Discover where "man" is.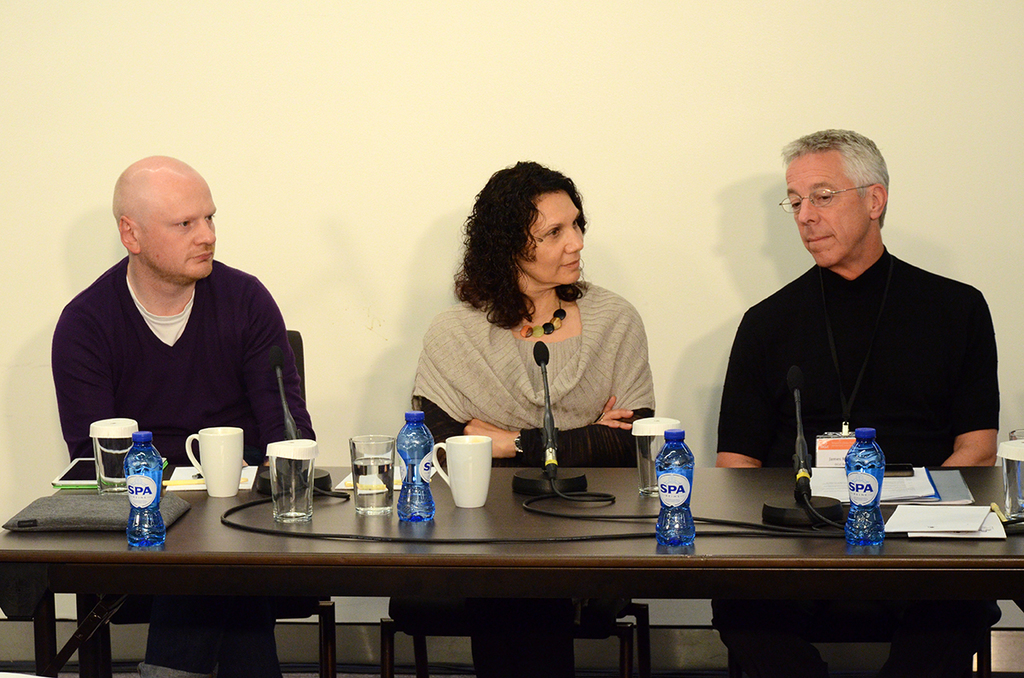
Discovered at 45/151/320/677.
